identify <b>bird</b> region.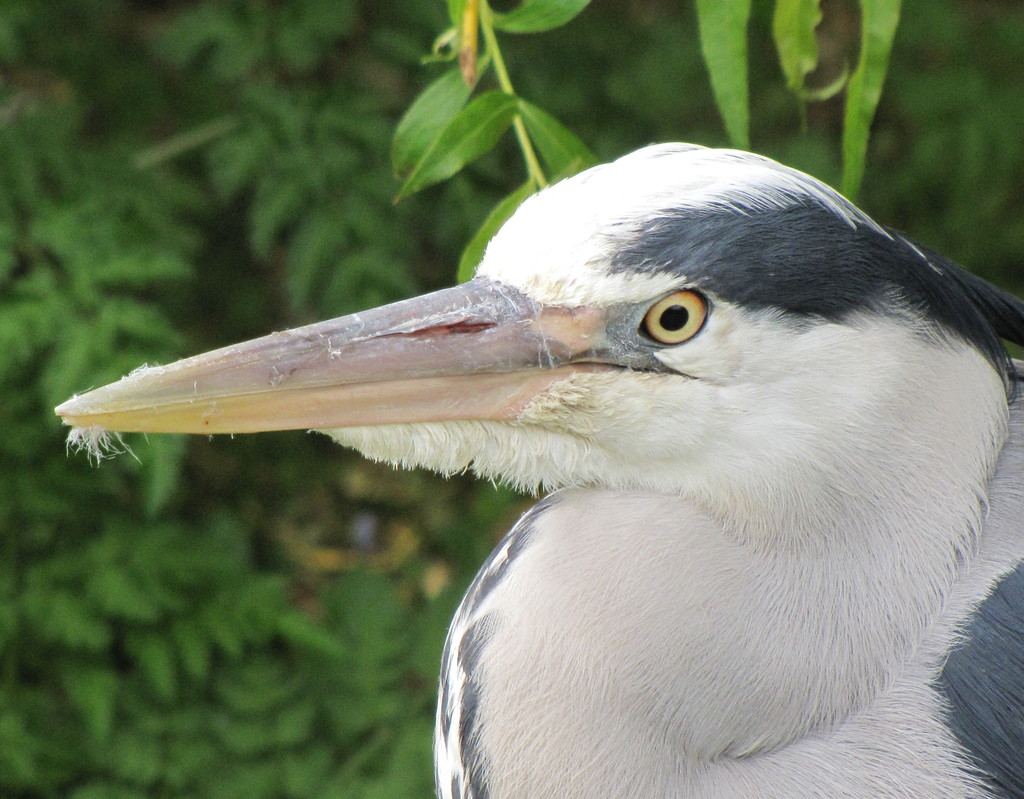
Region: [38,140,1015,766].
